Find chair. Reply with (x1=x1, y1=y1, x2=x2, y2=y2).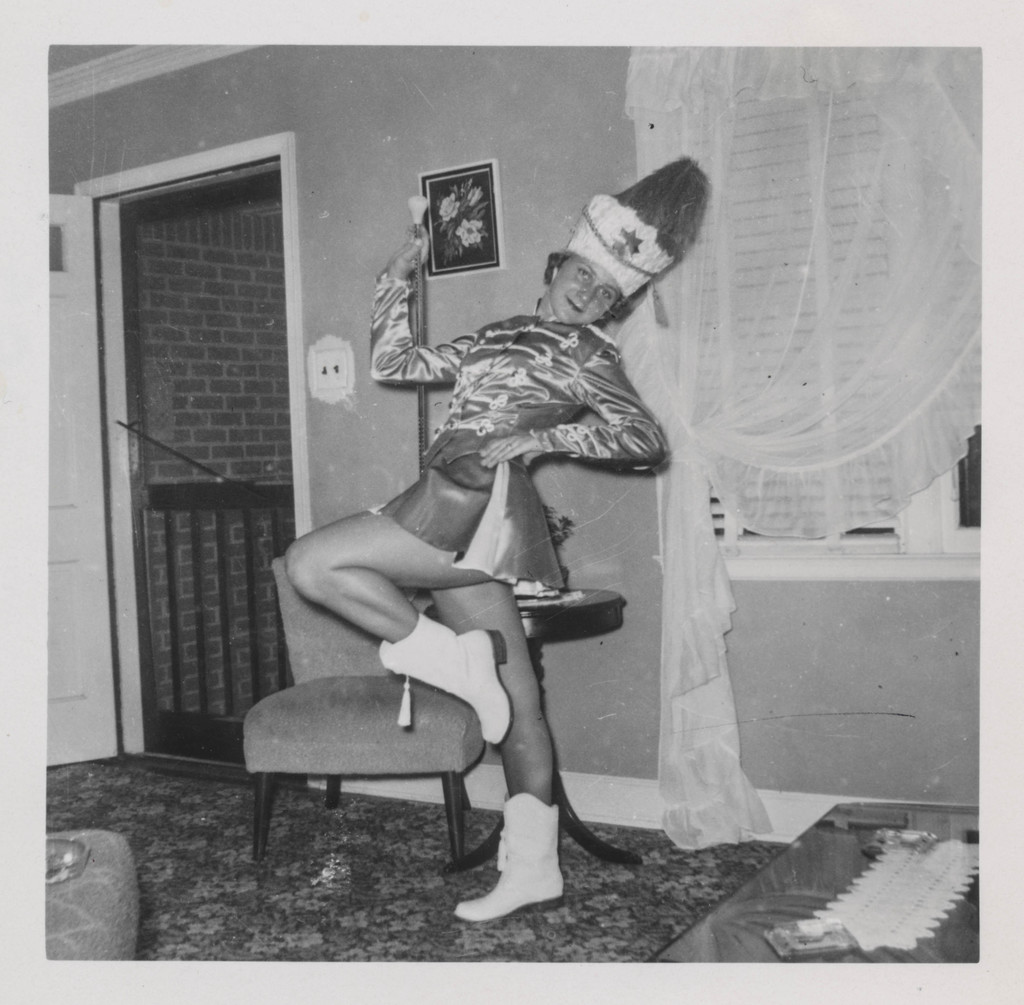
(x1=46, y1=826, x2=144, y2=960).
